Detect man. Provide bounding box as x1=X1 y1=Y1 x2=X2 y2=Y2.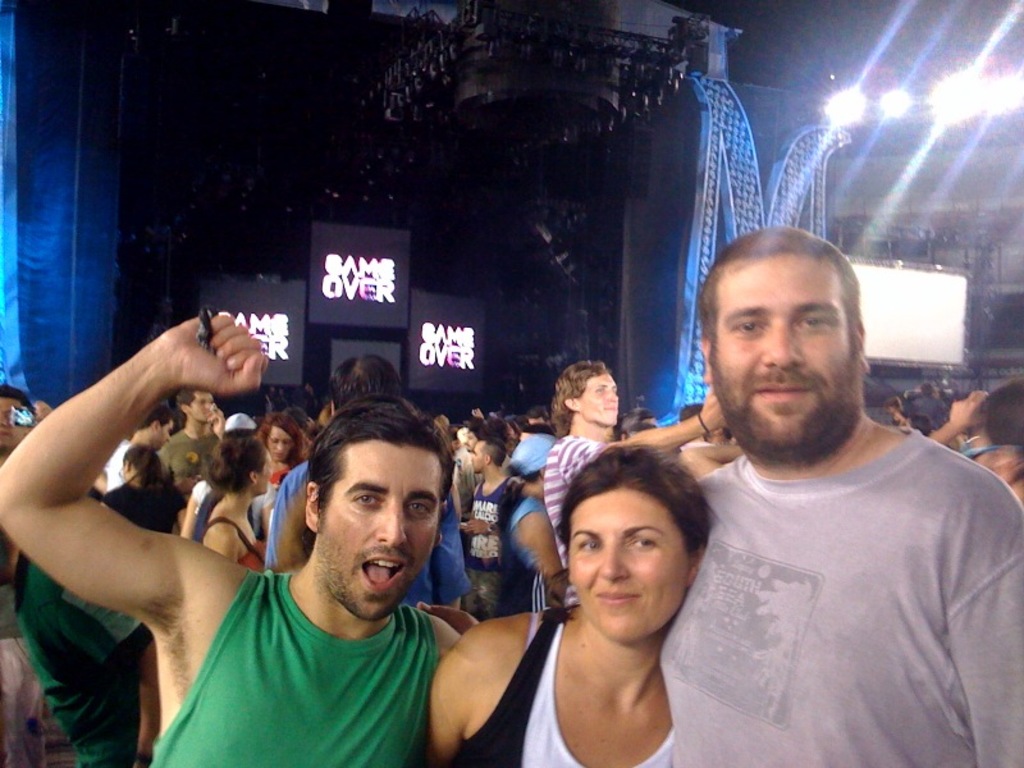
x1=0 y1=389 x2=46 y2=582.
